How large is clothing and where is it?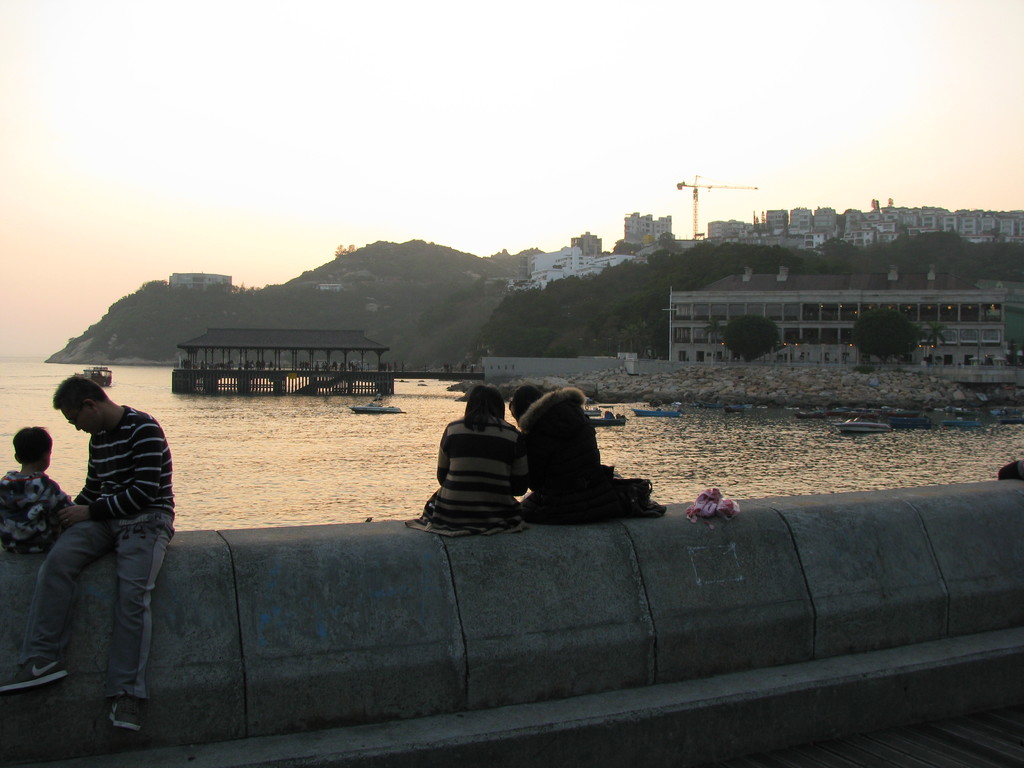
Bounding box: (19,401,170,707).
